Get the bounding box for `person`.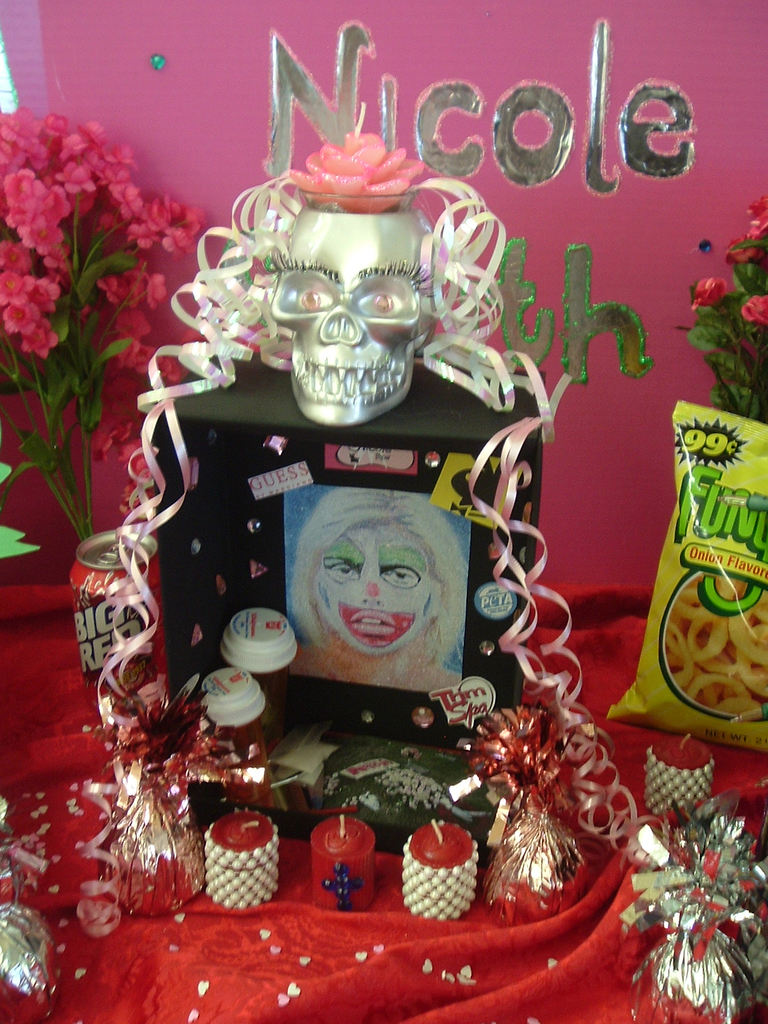
box=[283, 490, 476, 698].
